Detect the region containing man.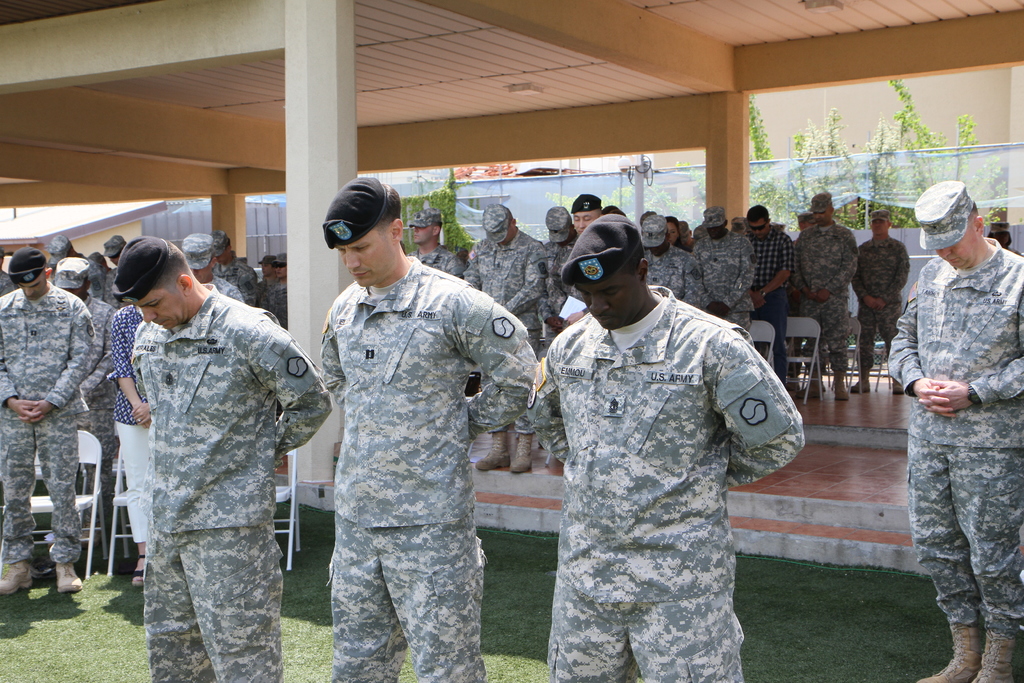
<region>56, 259, 116, 503</region>.
